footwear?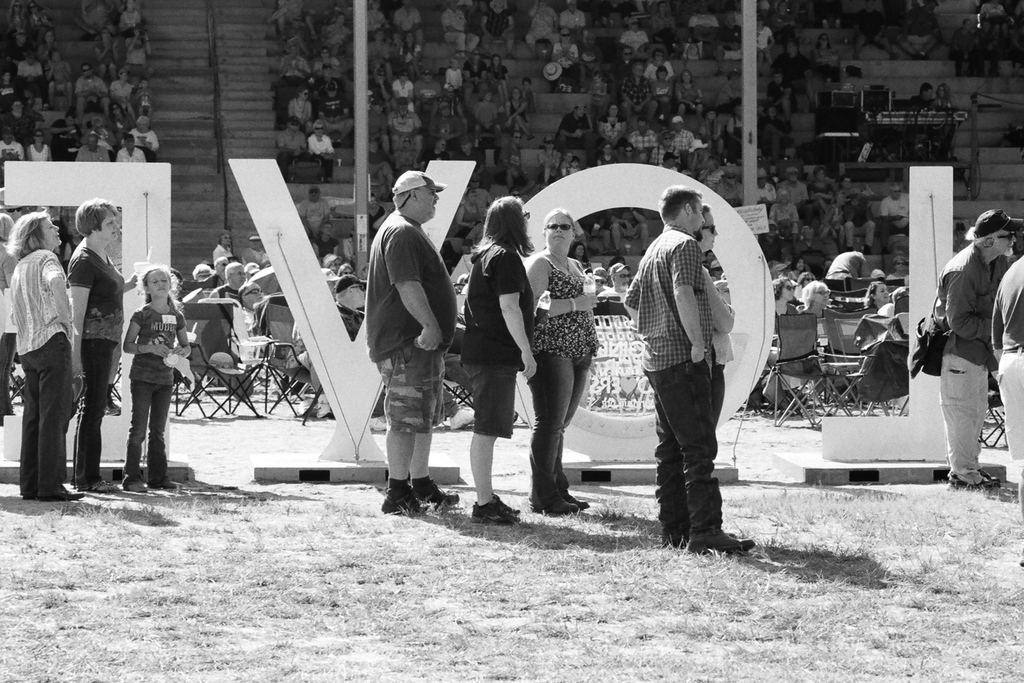
{"x1": 36, "y1": 492, "x2": 81, "y2": 502}
